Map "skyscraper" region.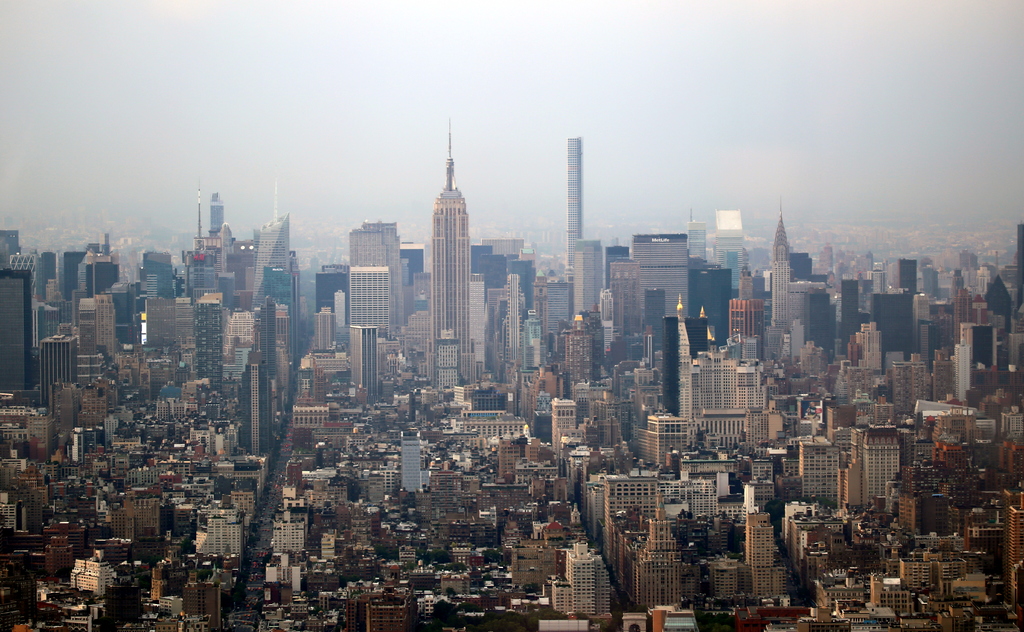
Mapped to bbox=(569, 236, 596, 326).
